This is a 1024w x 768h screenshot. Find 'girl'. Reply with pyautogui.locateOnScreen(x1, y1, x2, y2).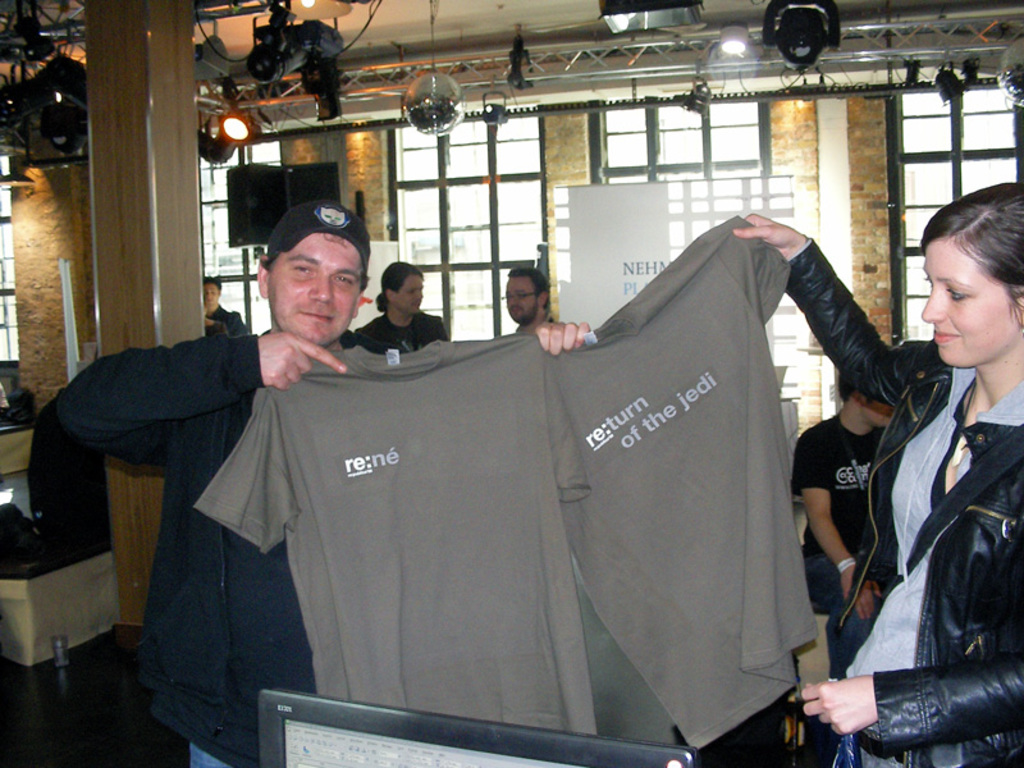
pyautogui.locateOnScreen(733, 180, 1023, 767).
